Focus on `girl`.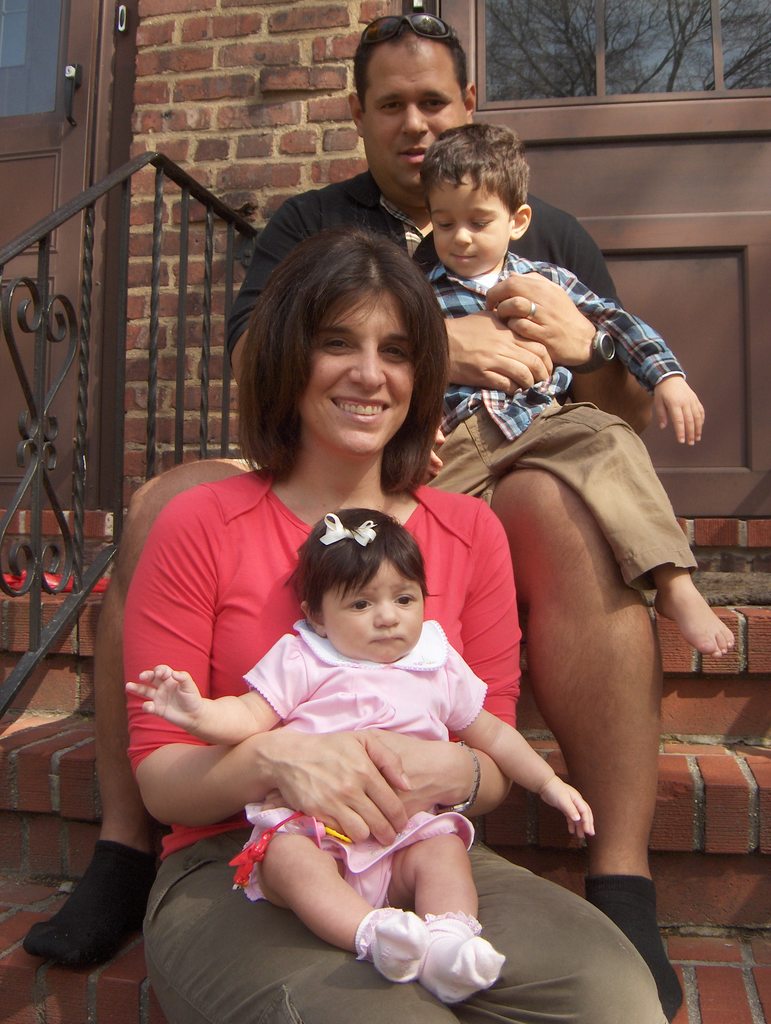
Focused at detection(123, 511, 597, 1004).
